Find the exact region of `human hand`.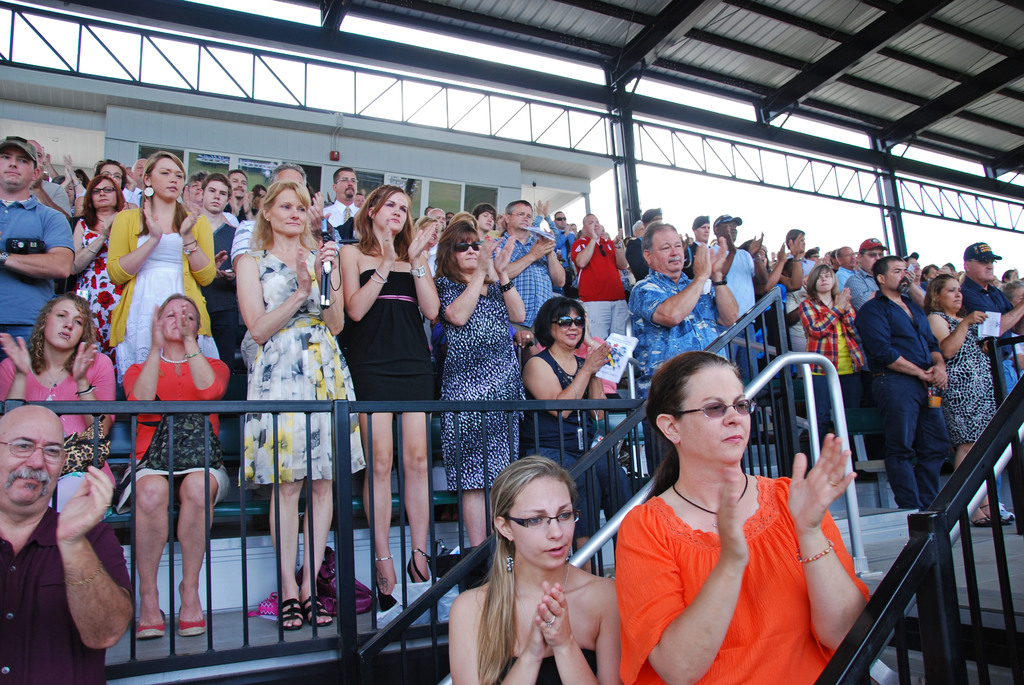
Exact region: bbox(70, 341, 98, 382).
